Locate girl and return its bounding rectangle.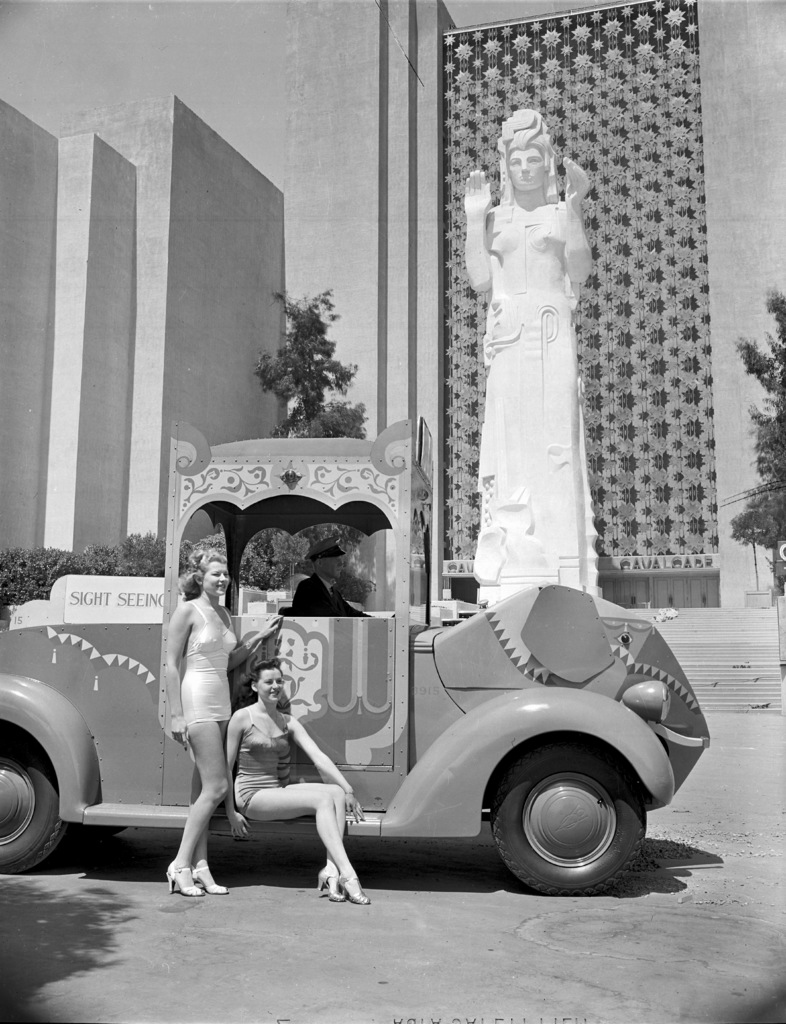
box(224, 658, 379, 904).
